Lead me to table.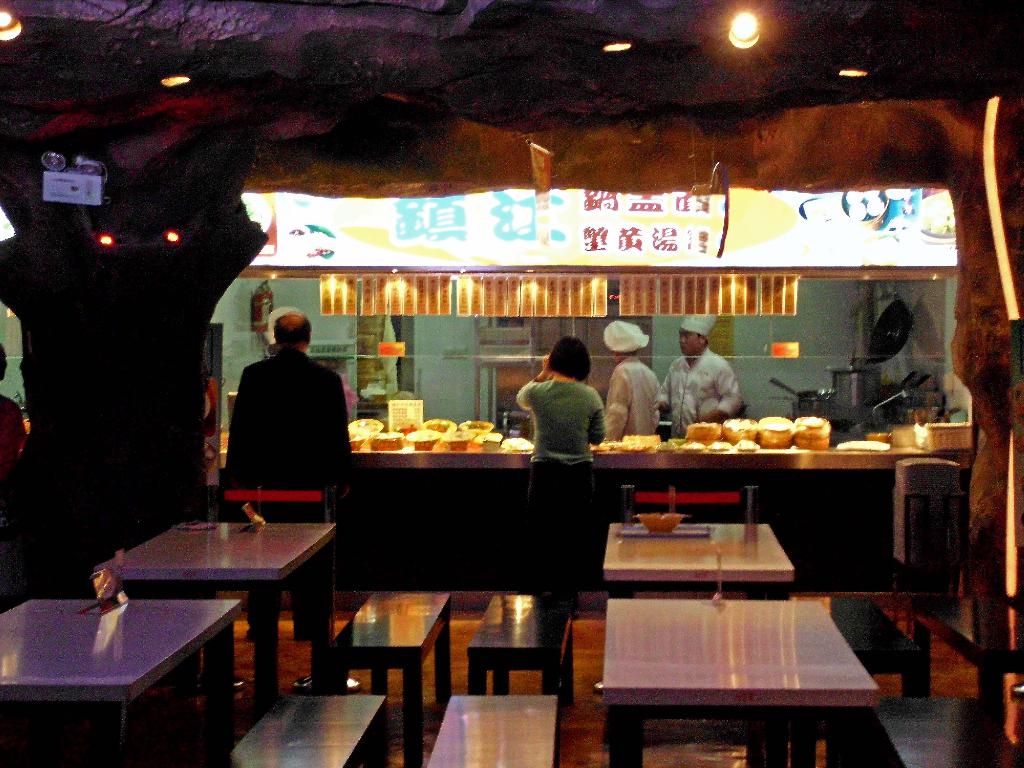
Lead to pyautogui.locateOnScreen(598, 601, 881, 767).
